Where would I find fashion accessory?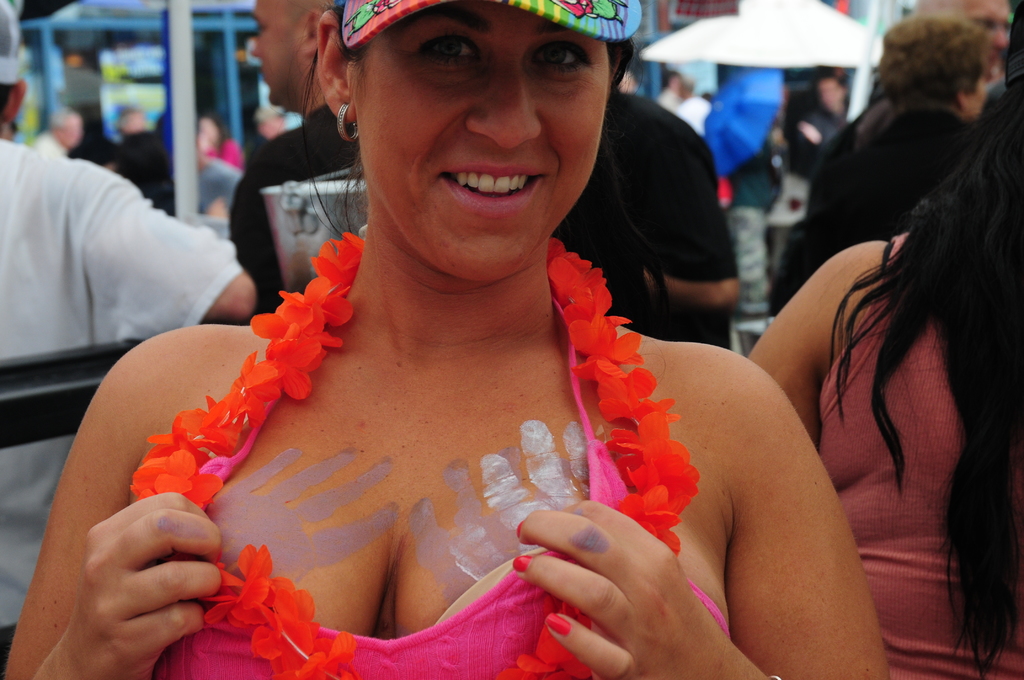
At x1=334, y1=102, x2=362, y2=140.
